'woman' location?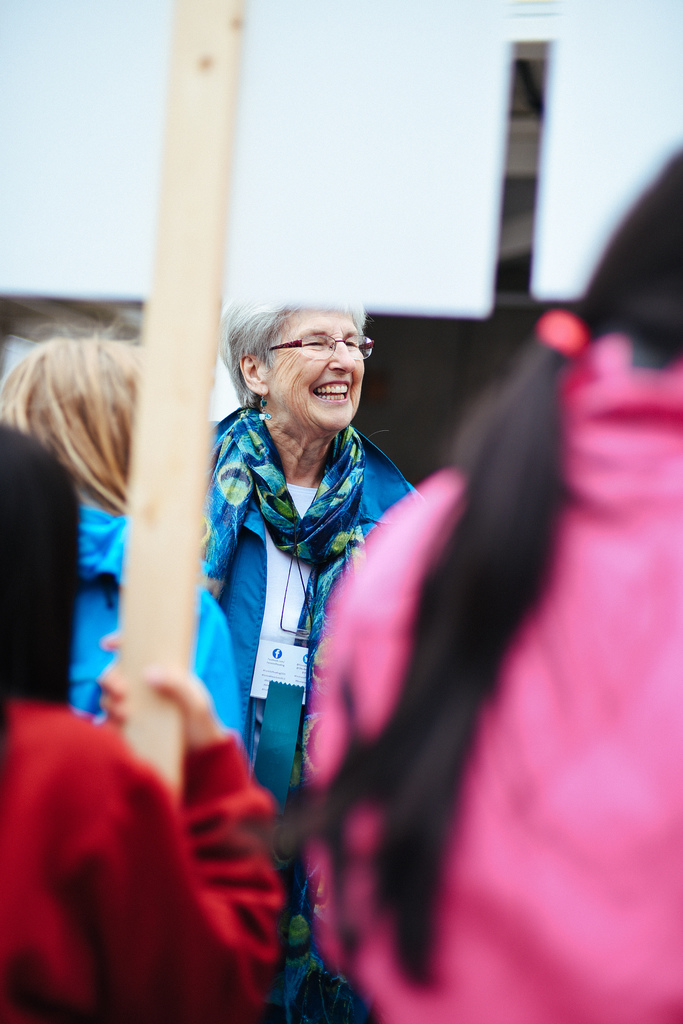
bbox=[248, 144, 682, 1023]
